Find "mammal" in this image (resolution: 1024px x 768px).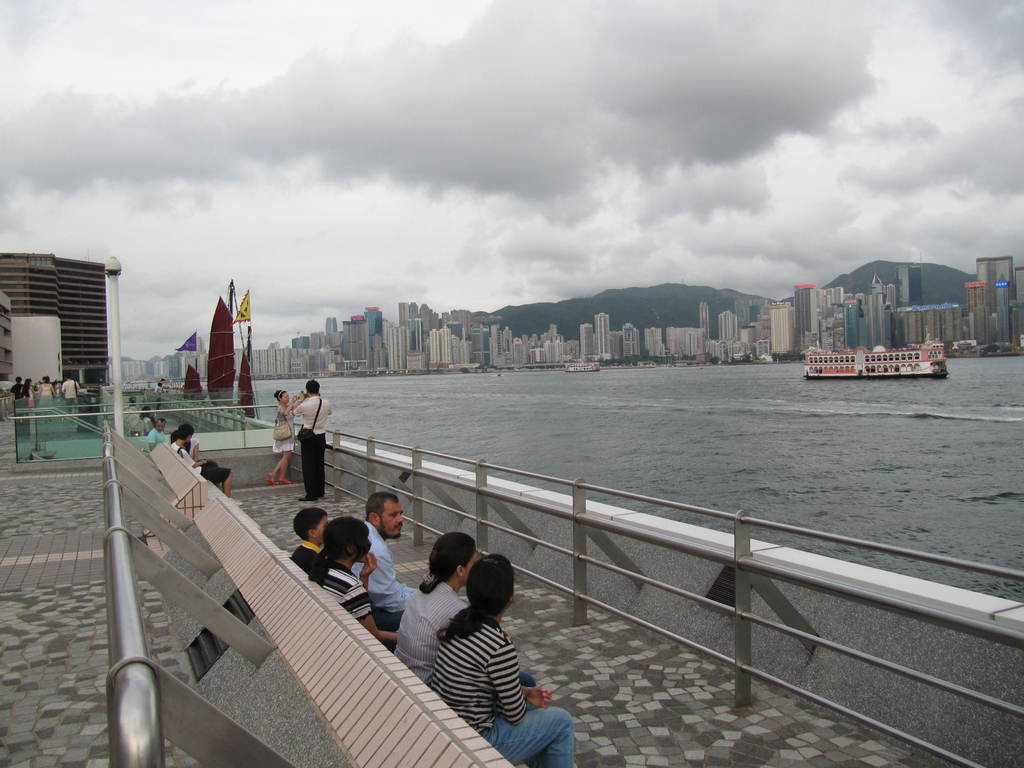
(x1=296, y1=376, x2=337, y2=495).
